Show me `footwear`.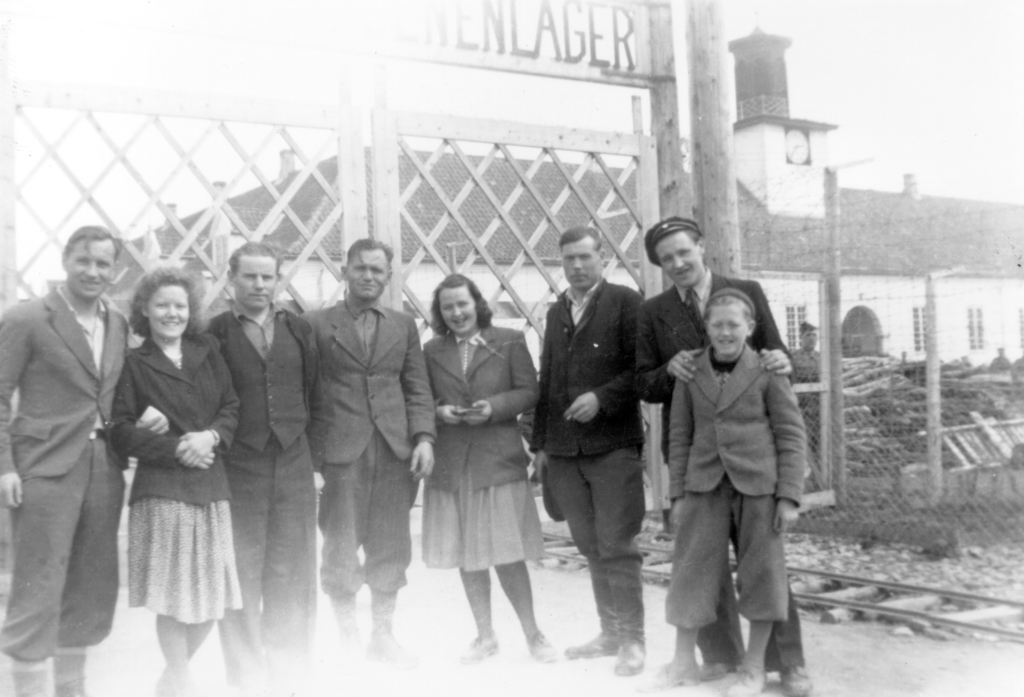
`footwear` is here: detection(778, 660, 813, 696).
